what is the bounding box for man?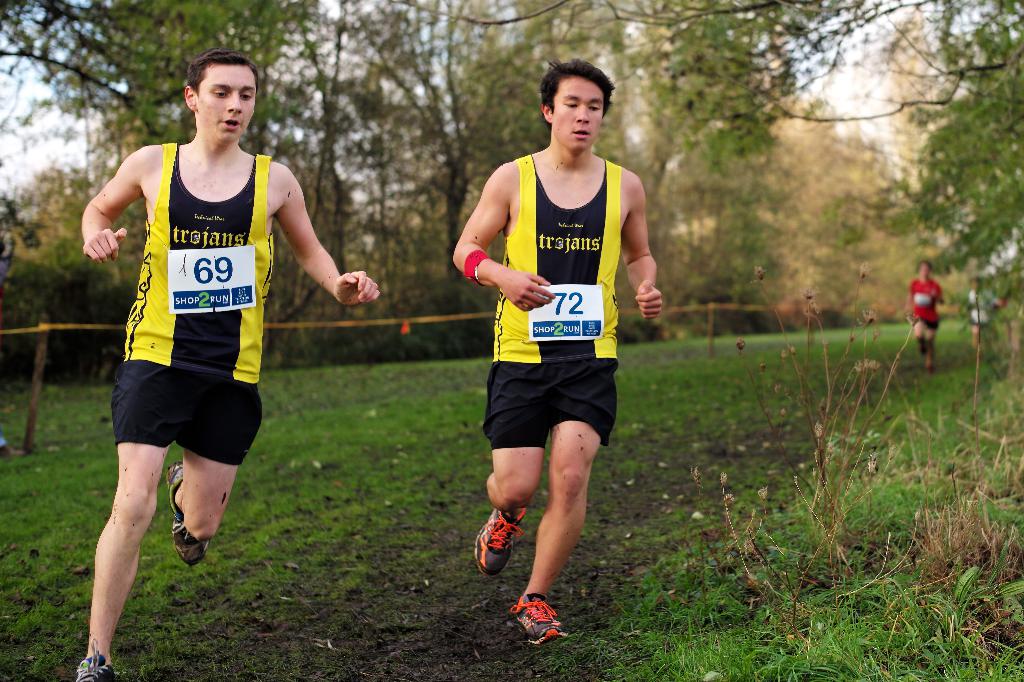
x1=81, y1=51, x2=383, y2=680.
